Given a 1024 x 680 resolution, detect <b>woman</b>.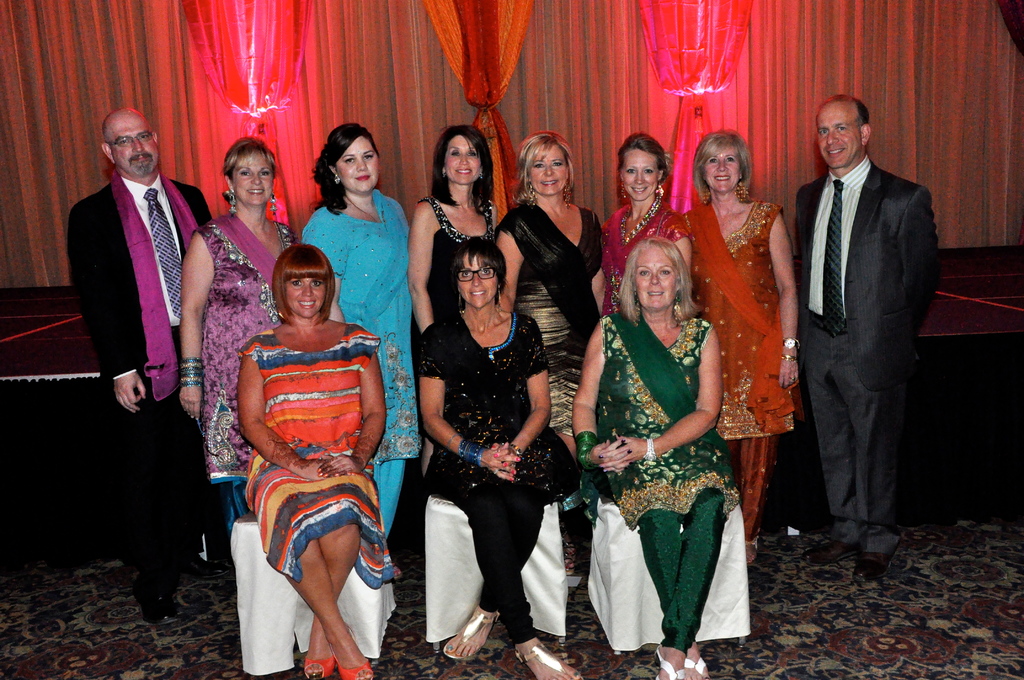
{"x1": 579, "y1": 207, "x2": 753, "y2": 647}.
